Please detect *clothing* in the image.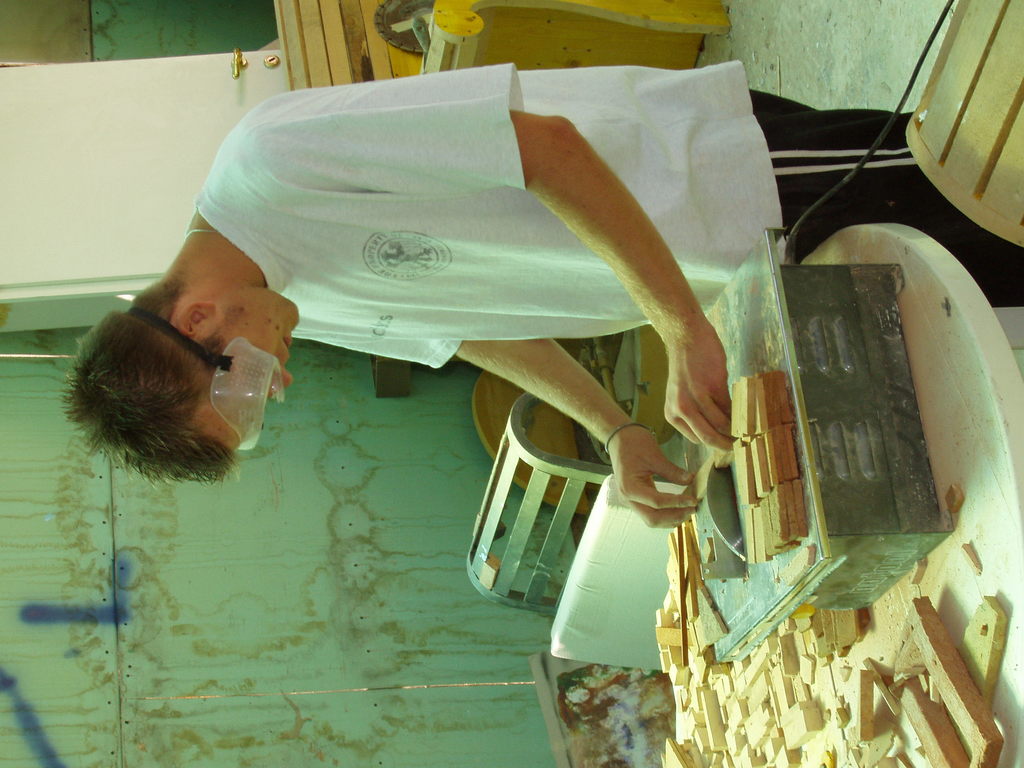
142,62,806,612.
